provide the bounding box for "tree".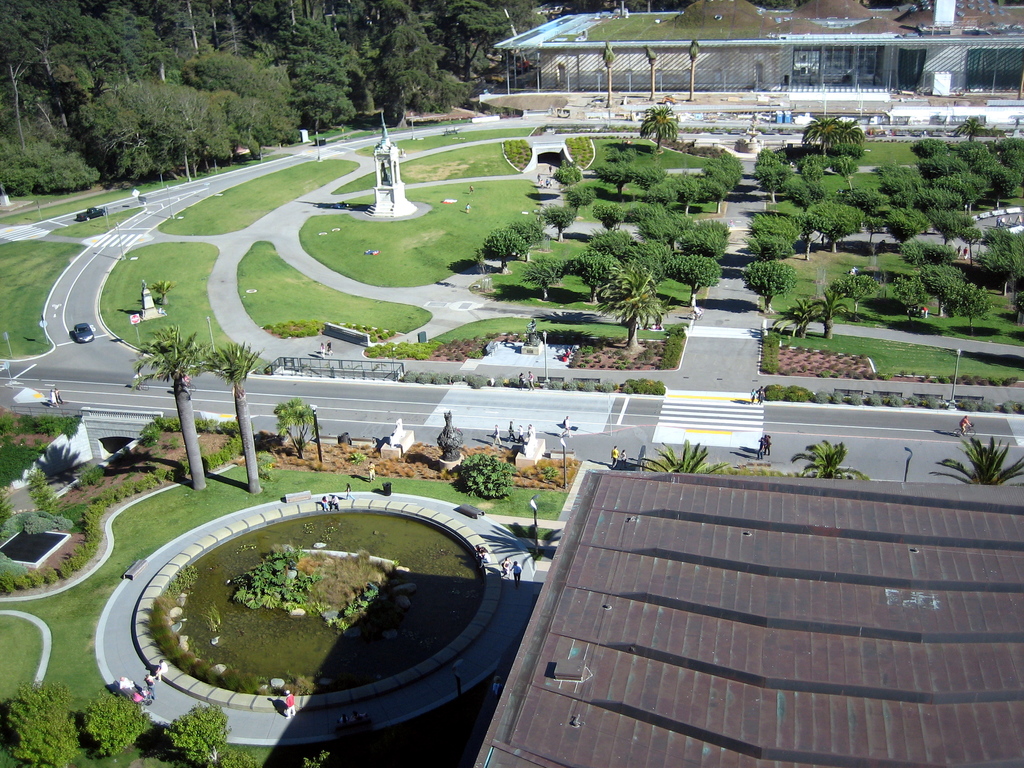
771:296:819:342.
